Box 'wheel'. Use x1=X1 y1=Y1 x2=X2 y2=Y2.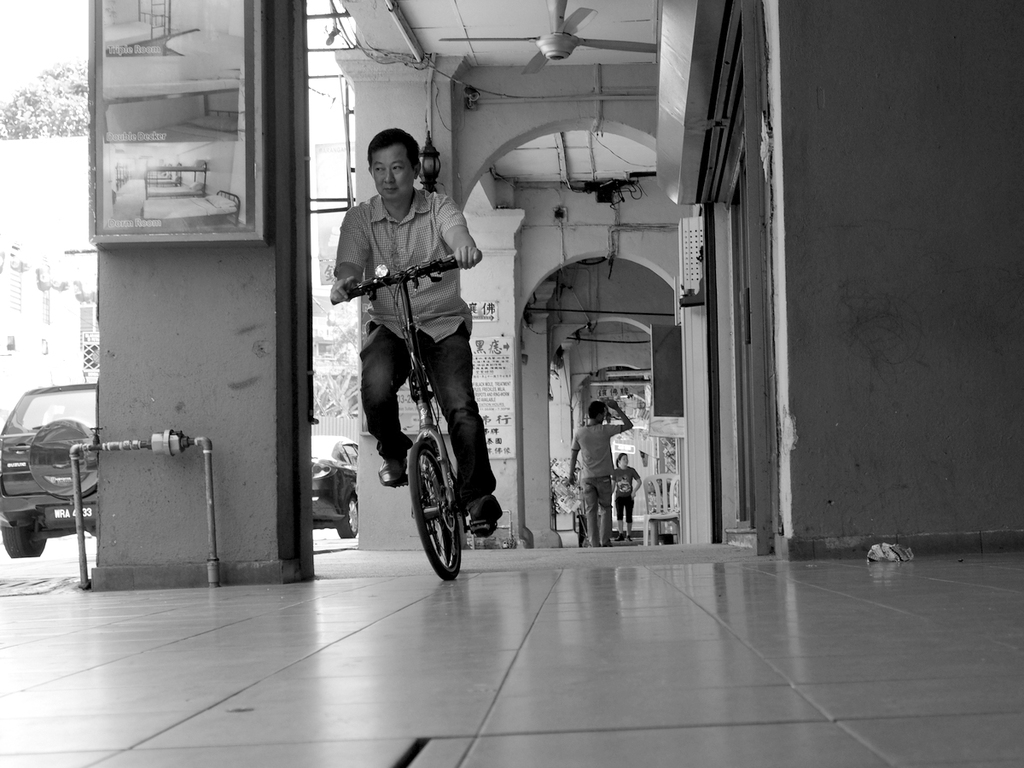
x1=335 y1=495 x2=357 y2=539.
